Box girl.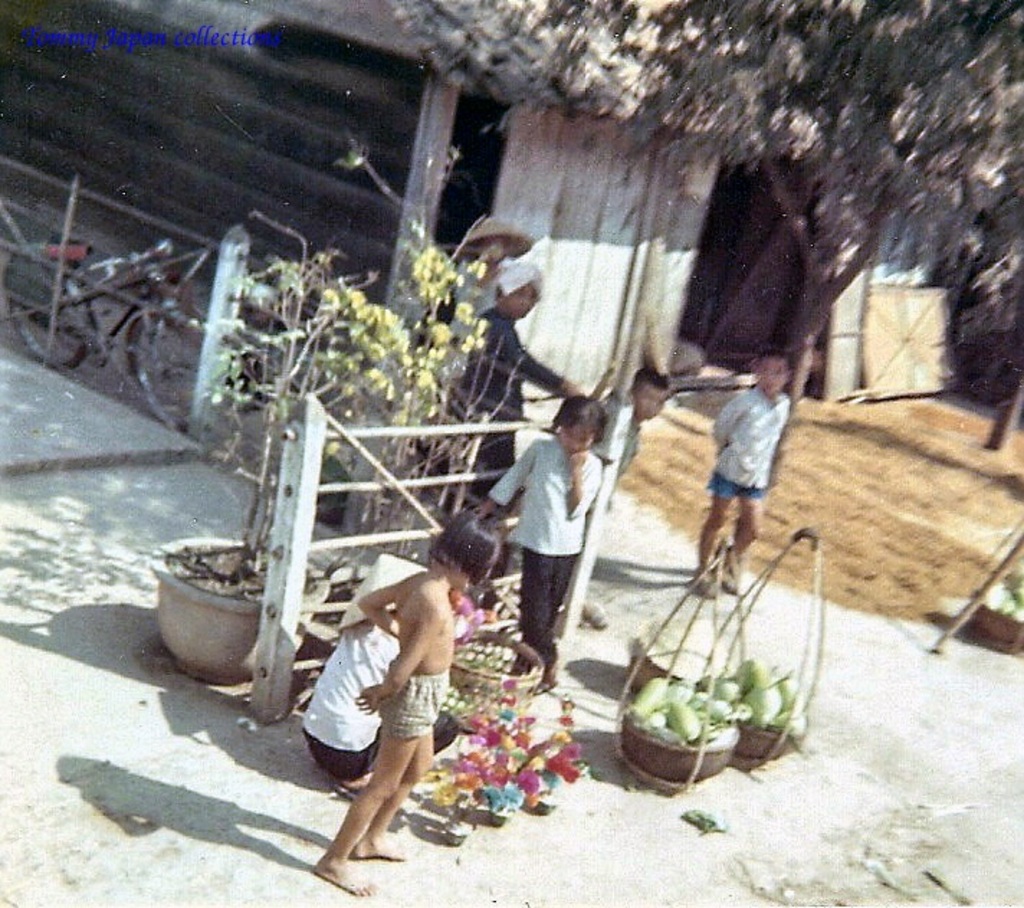
locate(480, 399, 611, 686).
